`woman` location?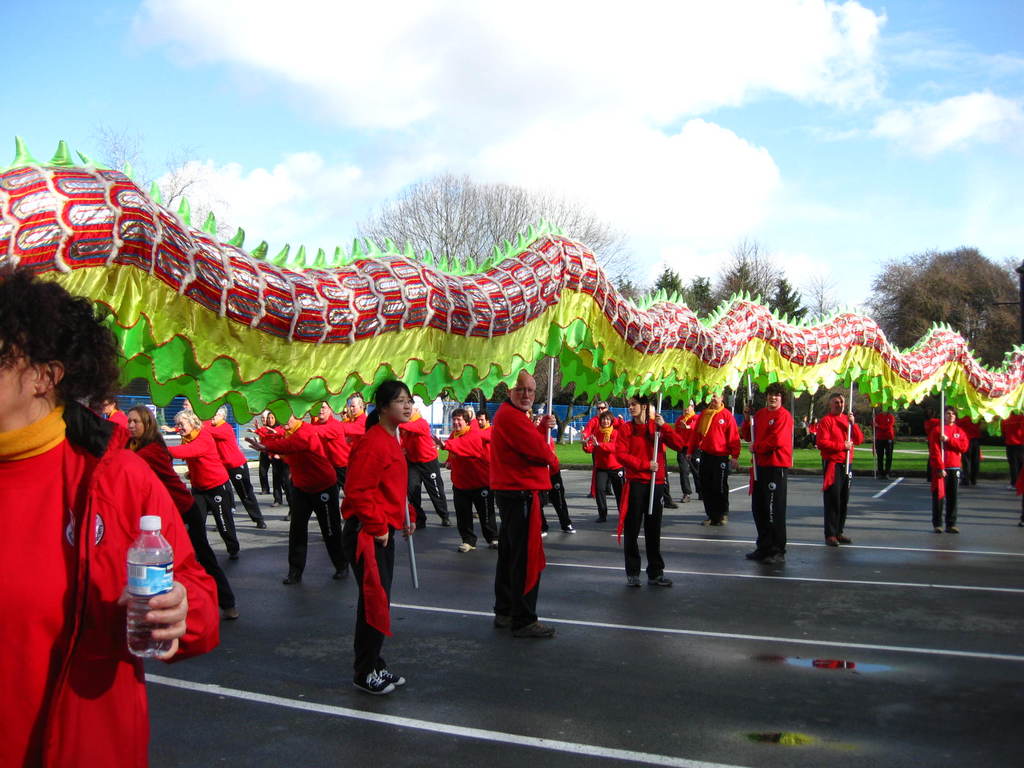
x1=123 y1=403 x2=241 y2=620
